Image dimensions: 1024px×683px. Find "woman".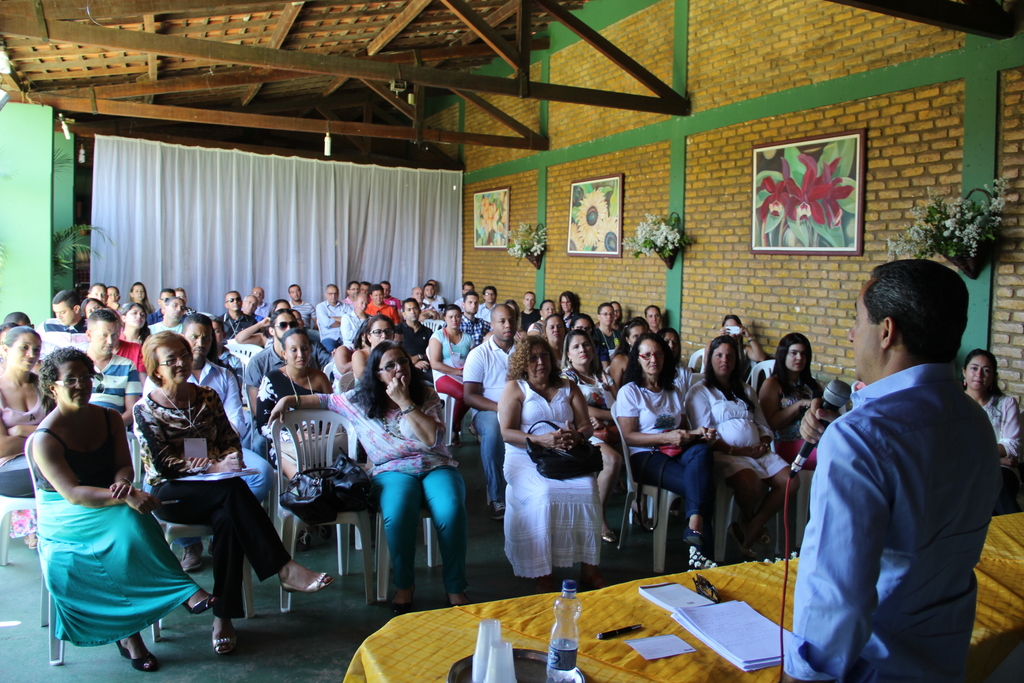
bbox=(115, 327, 326, 652).
